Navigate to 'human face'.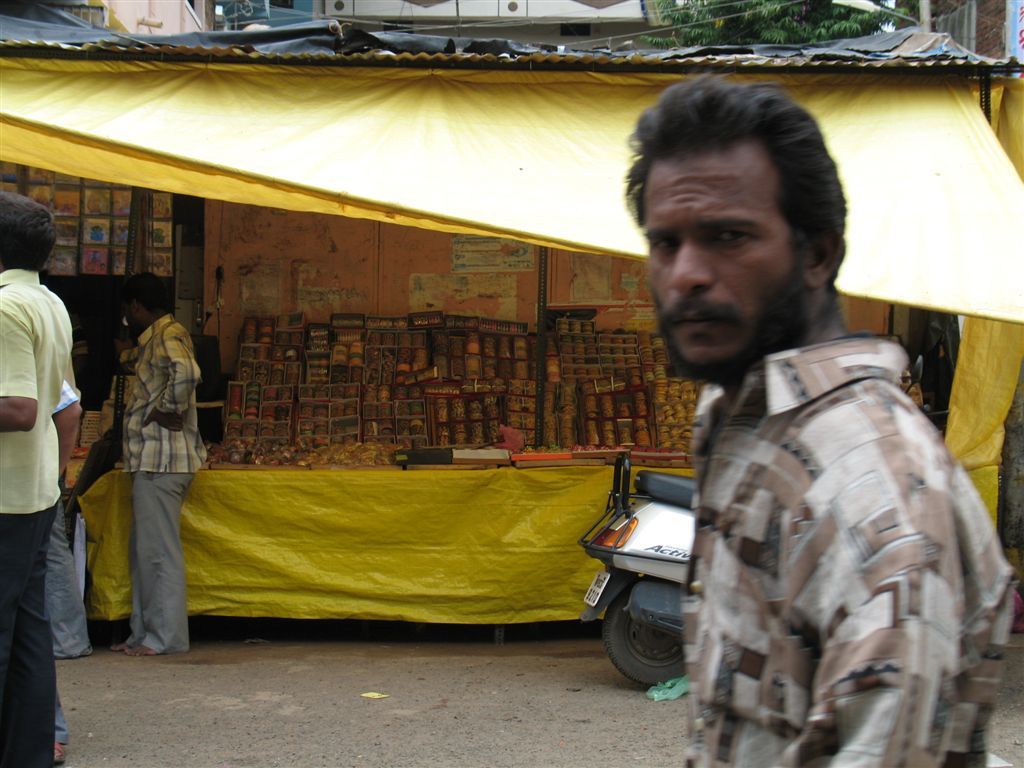
Navigation target: 639 146 806 362.
